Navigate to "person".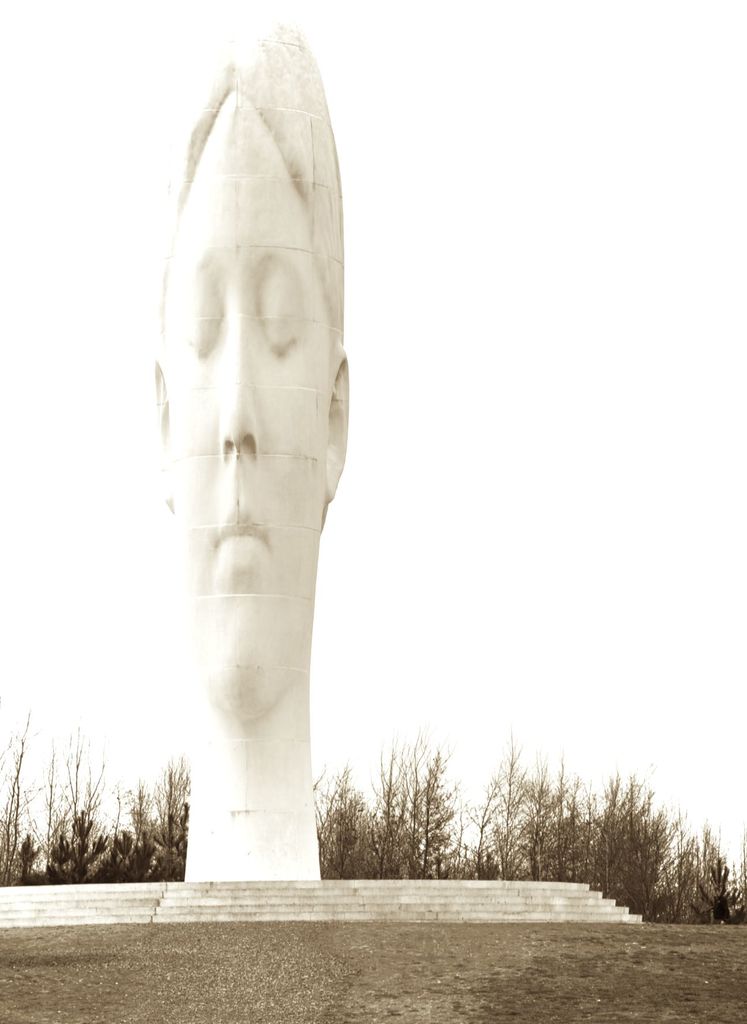
Navigation target: x1=149 y1=16 x2=350 y2=884.
